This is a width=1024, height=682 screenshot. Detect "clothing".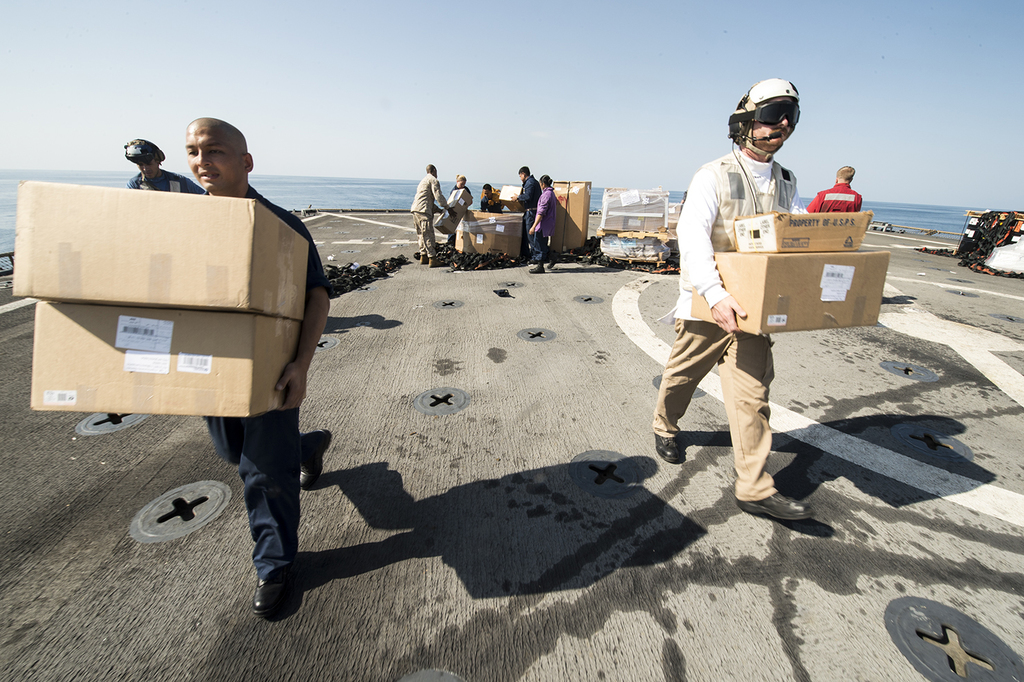
[x1=652, y1=143, x2=797, y2=504].
